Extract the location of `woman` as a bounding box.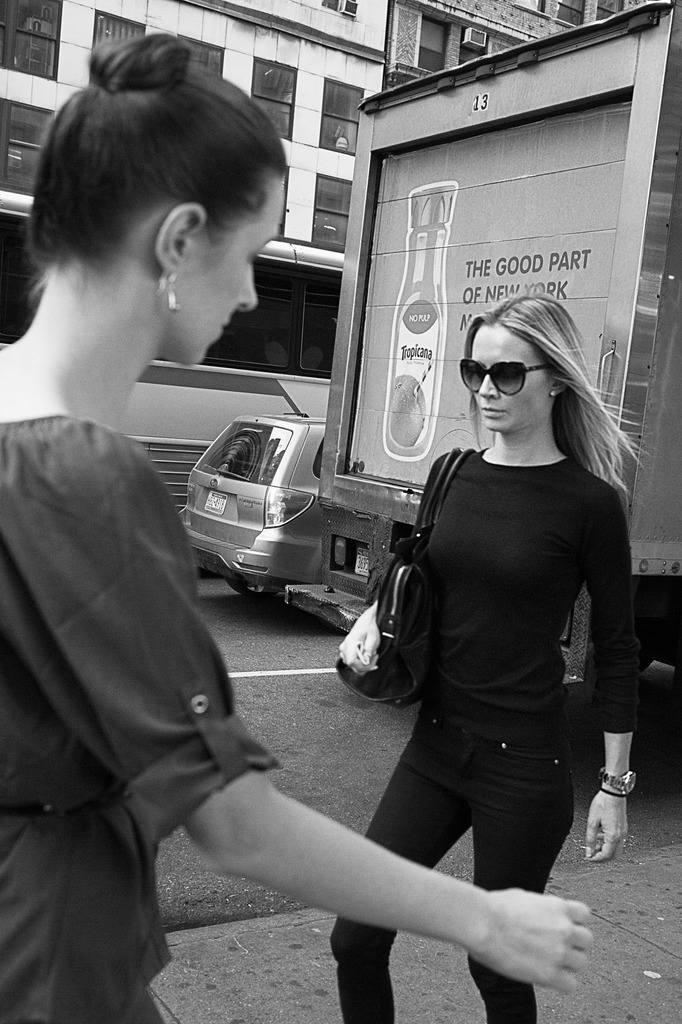
<region>328, 287, 638, 1023</region>.
